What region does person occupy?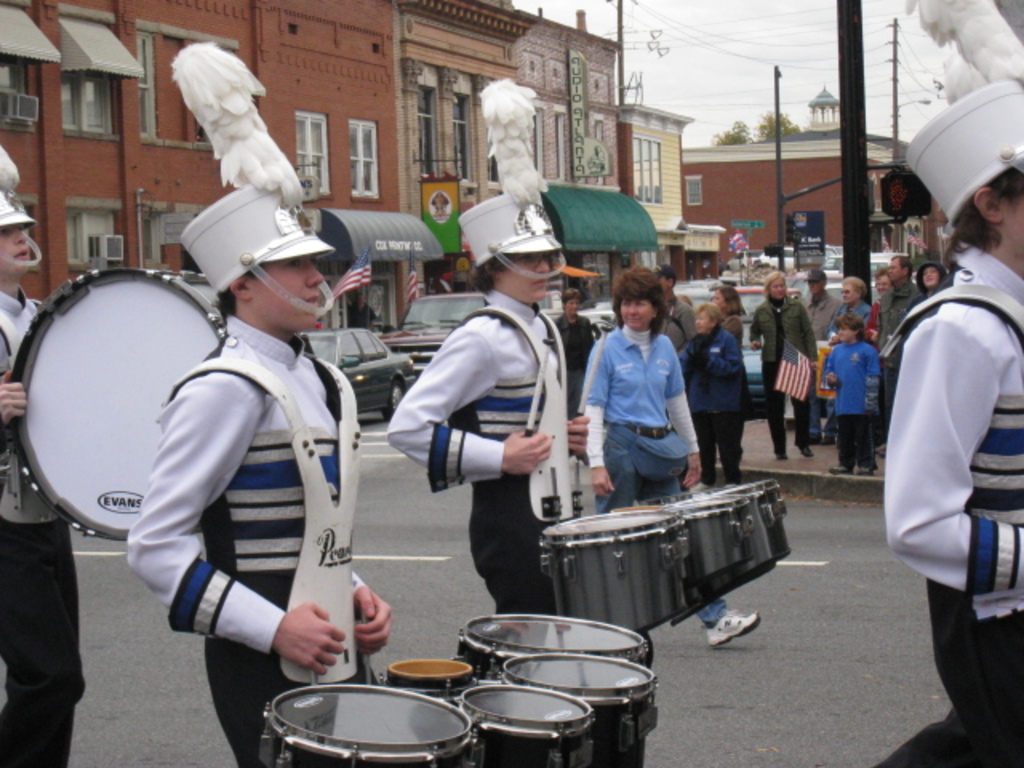
<box>870,254,920,418</box>.
